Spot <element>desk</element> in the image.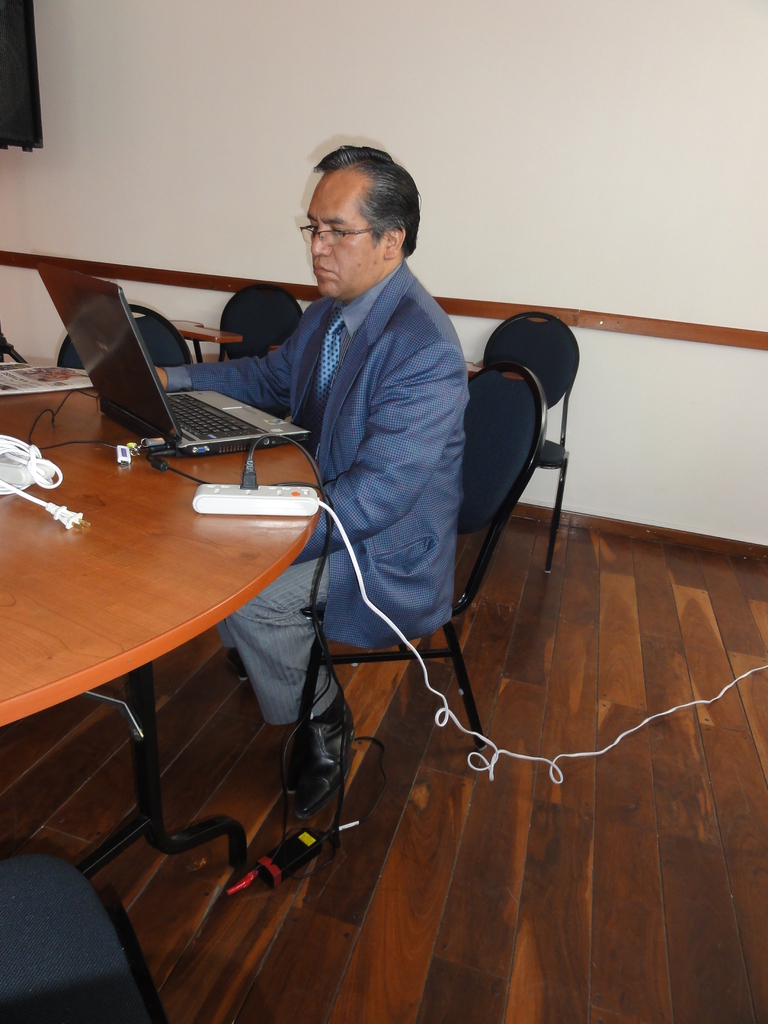
<element>desk</element> found at rect(3, 308, 335, 901).
